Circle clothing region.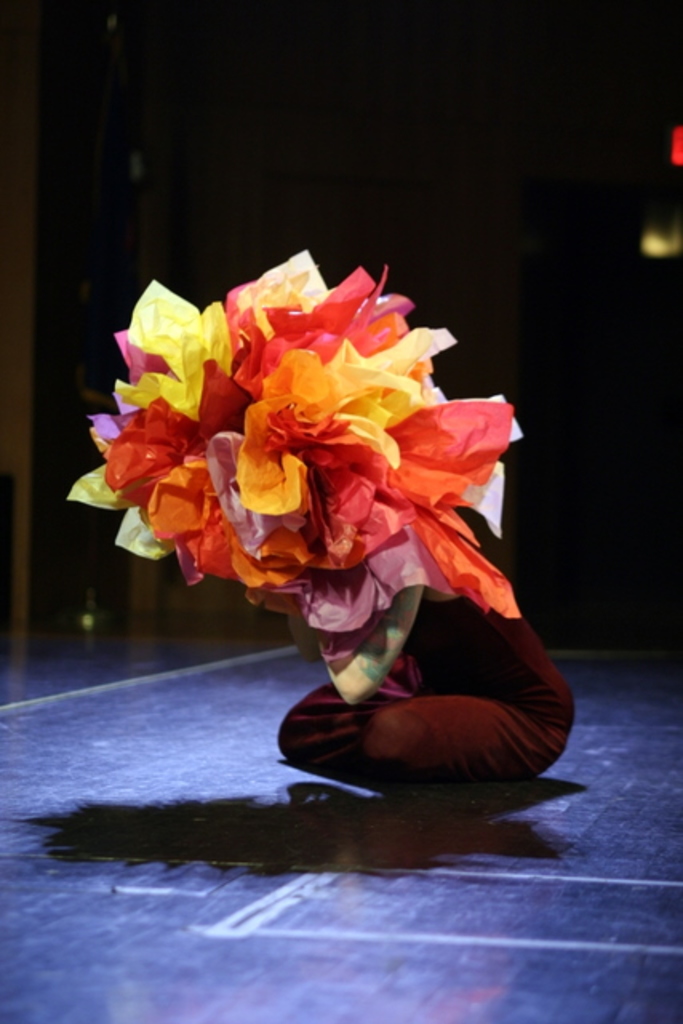
Region: 277/597/574/790.
